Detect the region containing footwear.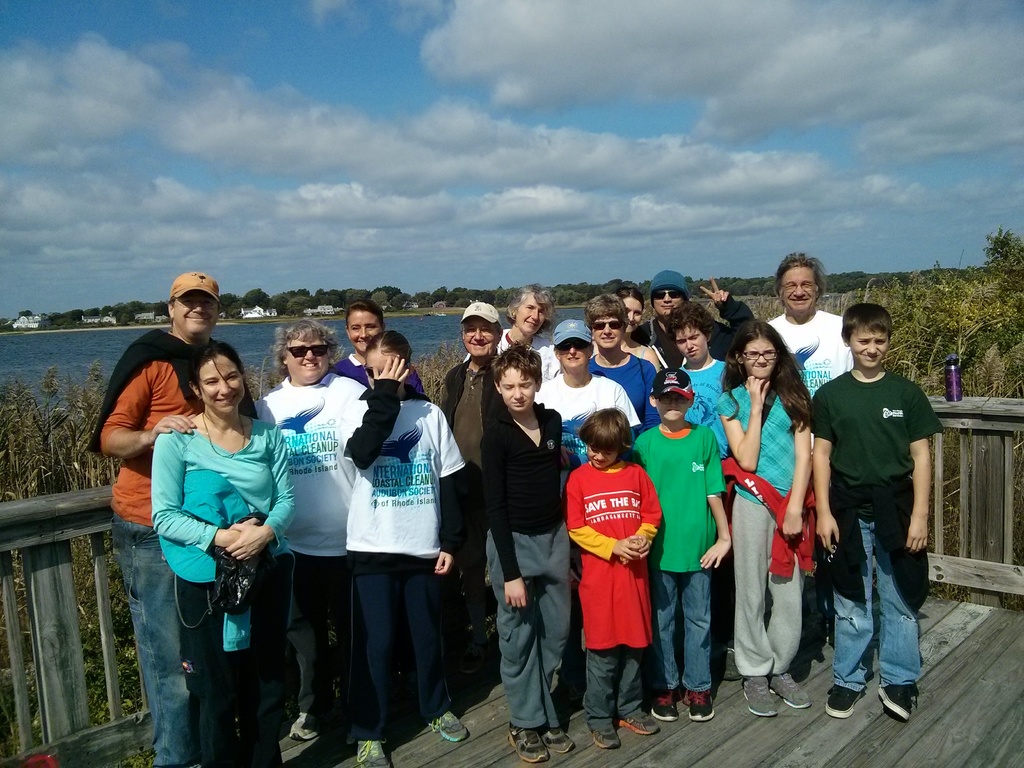
bbox(351, 735, 392, 767).
